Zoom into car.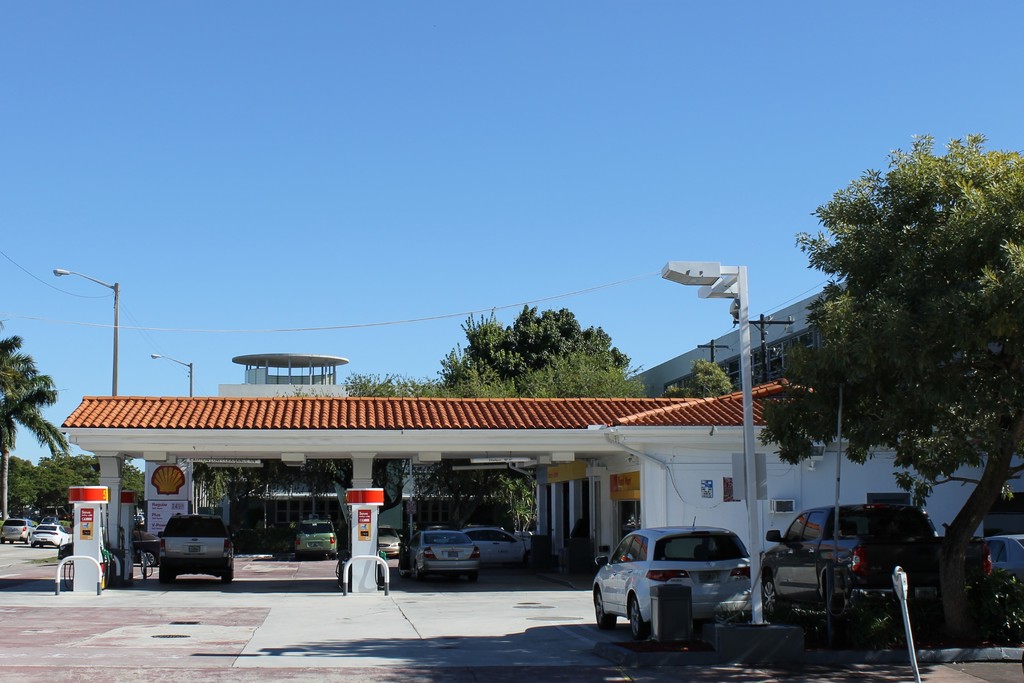
Zoom target: {"x1": 756, "y1": 506, "x2": 929, "y2": 615}.
